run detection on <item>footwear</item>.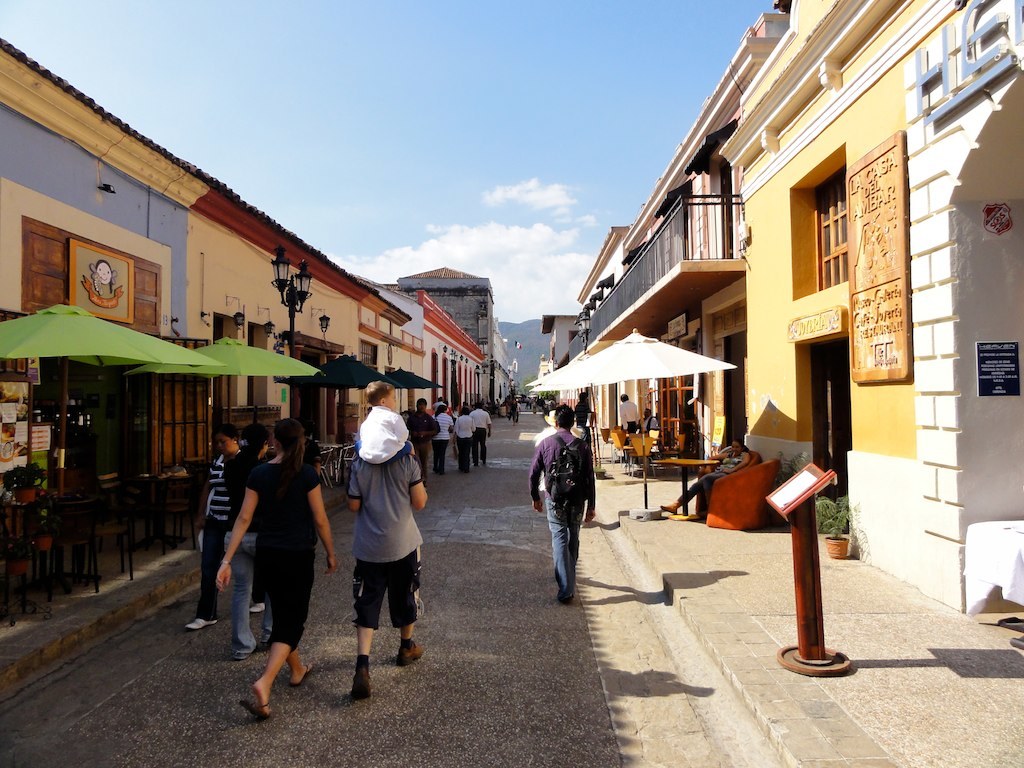
Result: 250/602/269/613.
